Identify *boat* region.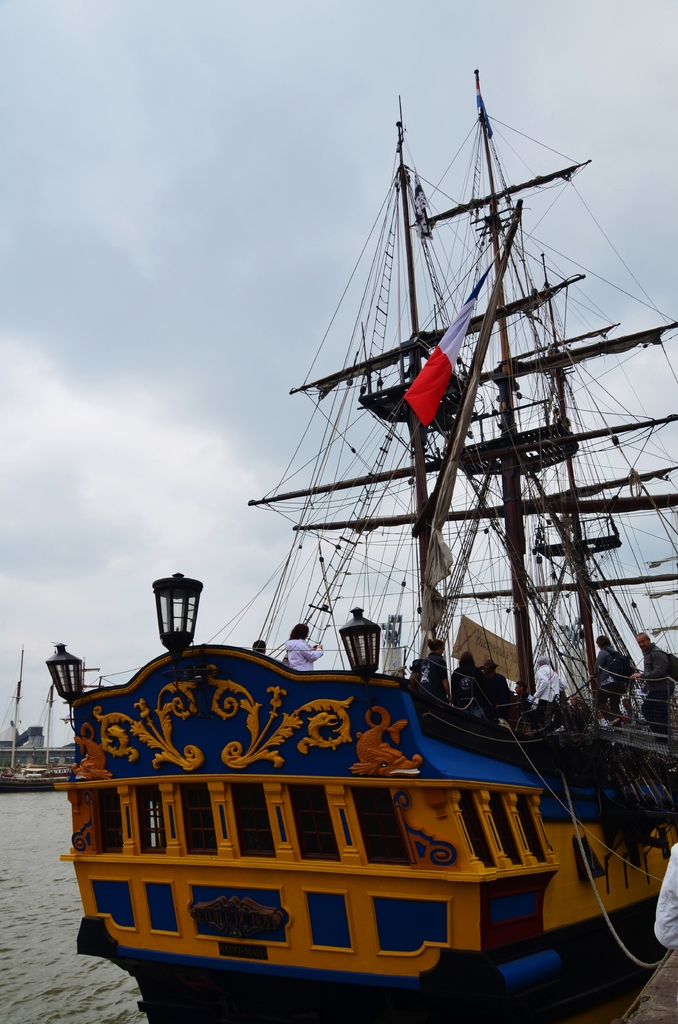
Region: (left=69, top=65, right=677, bottom=972).
